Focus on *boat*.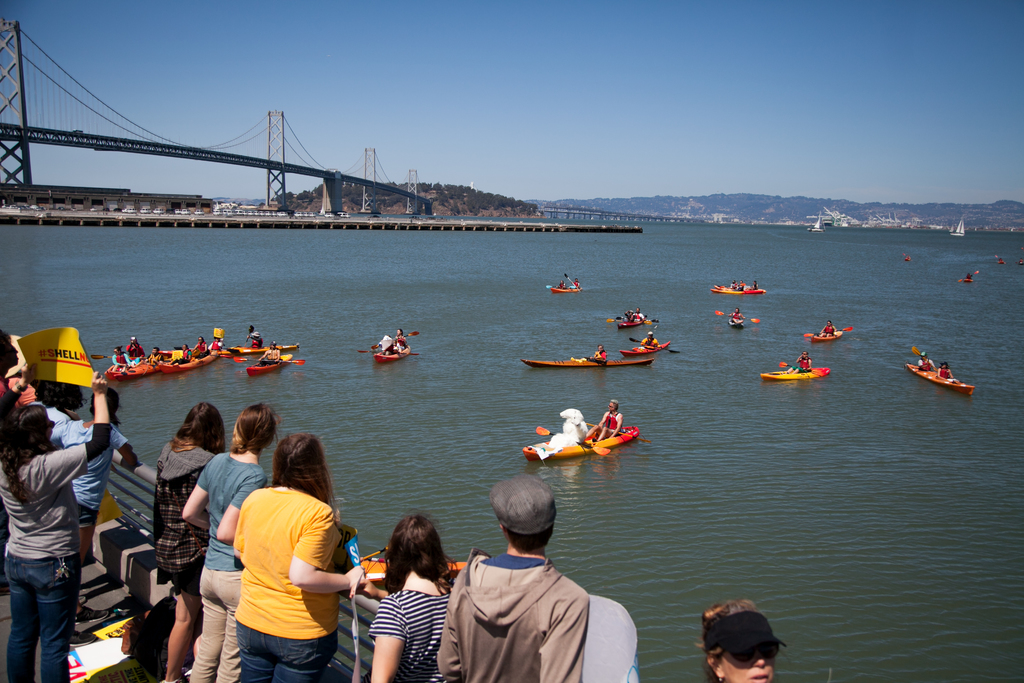
Focused at box=[620, 340, 671, 355].
